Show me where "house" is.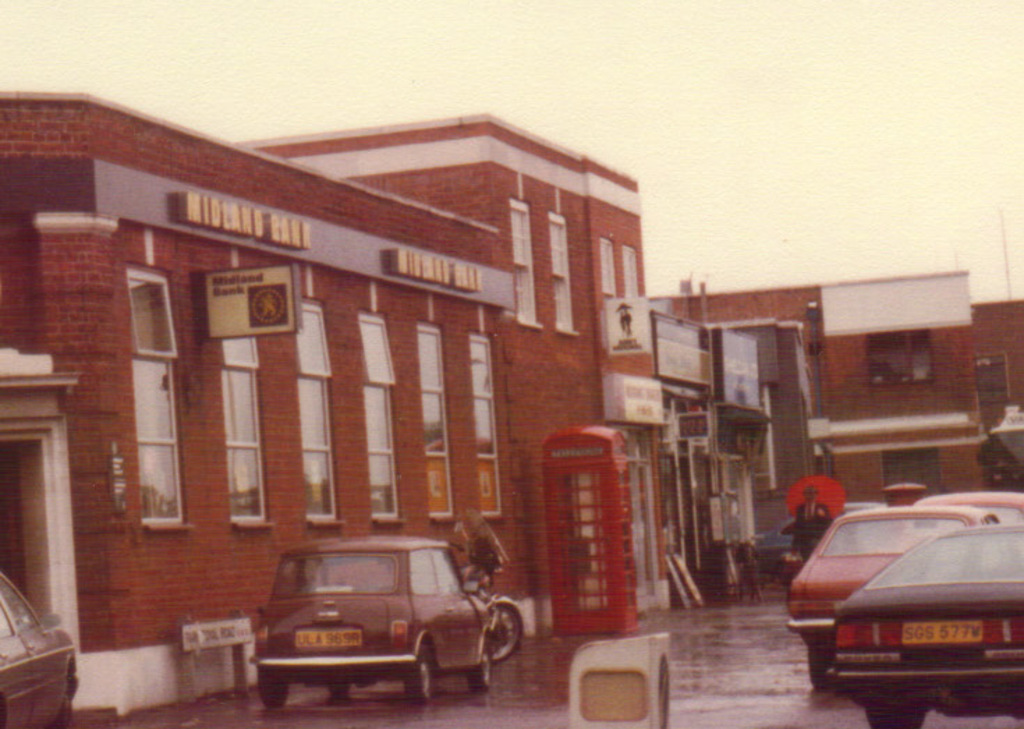
"house" is at 0,105,662,726.
